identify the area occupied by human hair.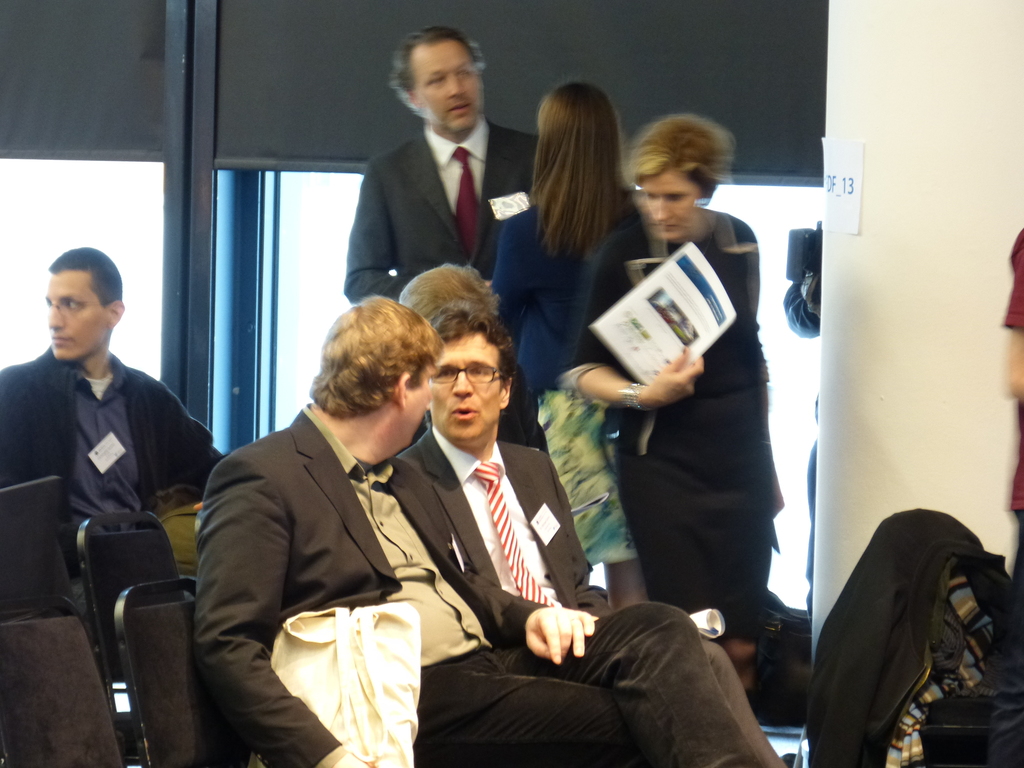
Area: bbox=(625, 113, 731, 198).
